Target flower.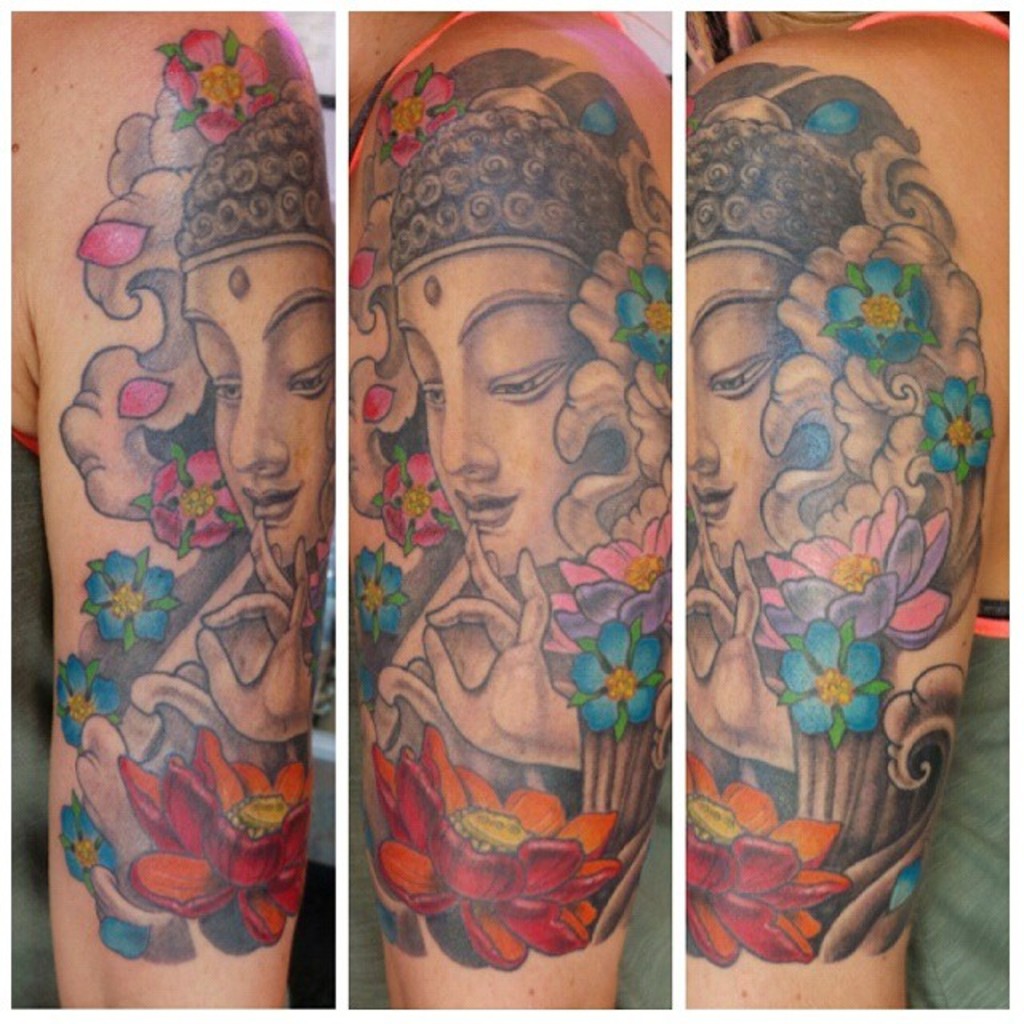
Target region: <bbox>138, 450, 238, 562</bbox>.
